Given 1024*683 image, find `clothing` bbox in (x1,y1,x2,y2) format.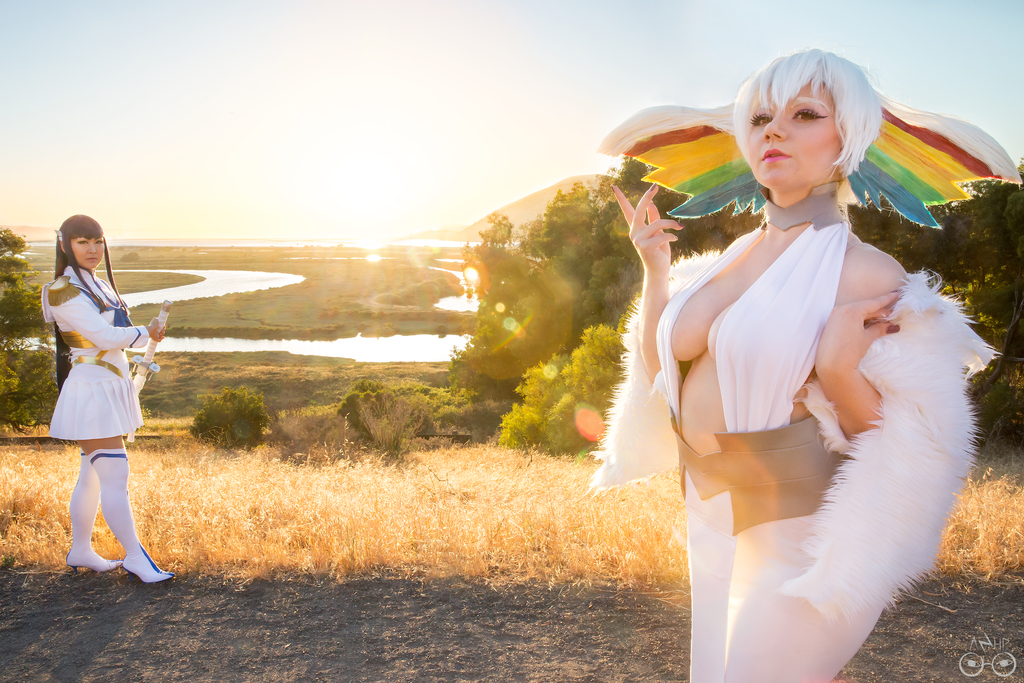
(584,171,1005,682).
